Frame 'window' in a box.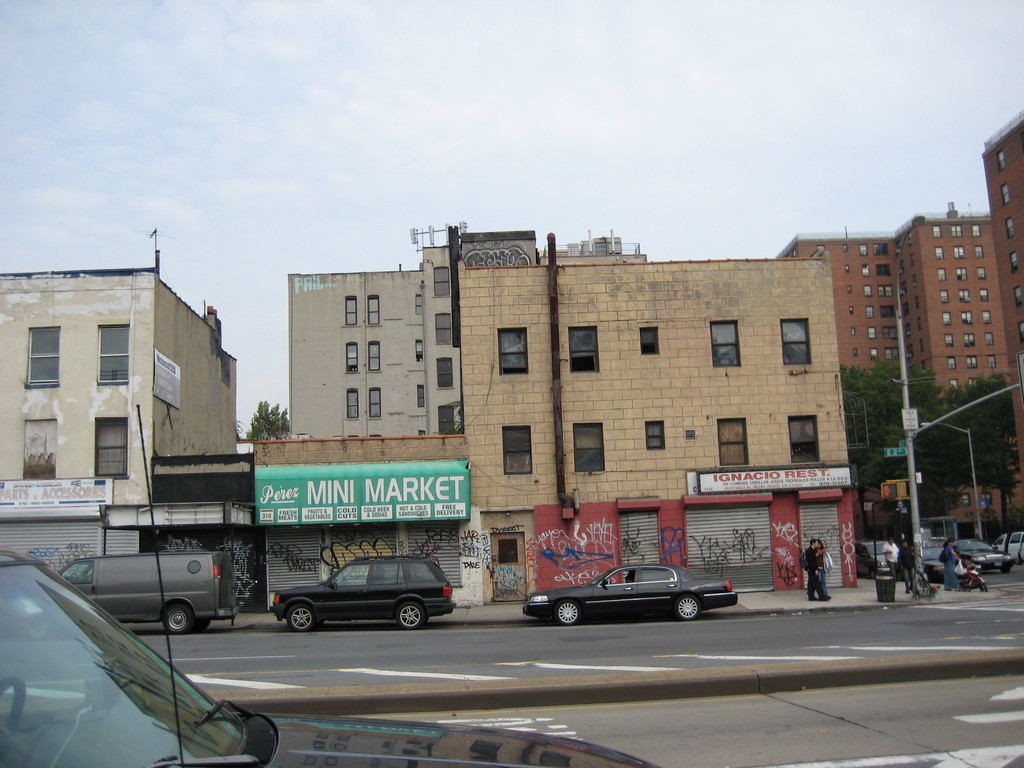
detection(904, 345, 915, 362).
